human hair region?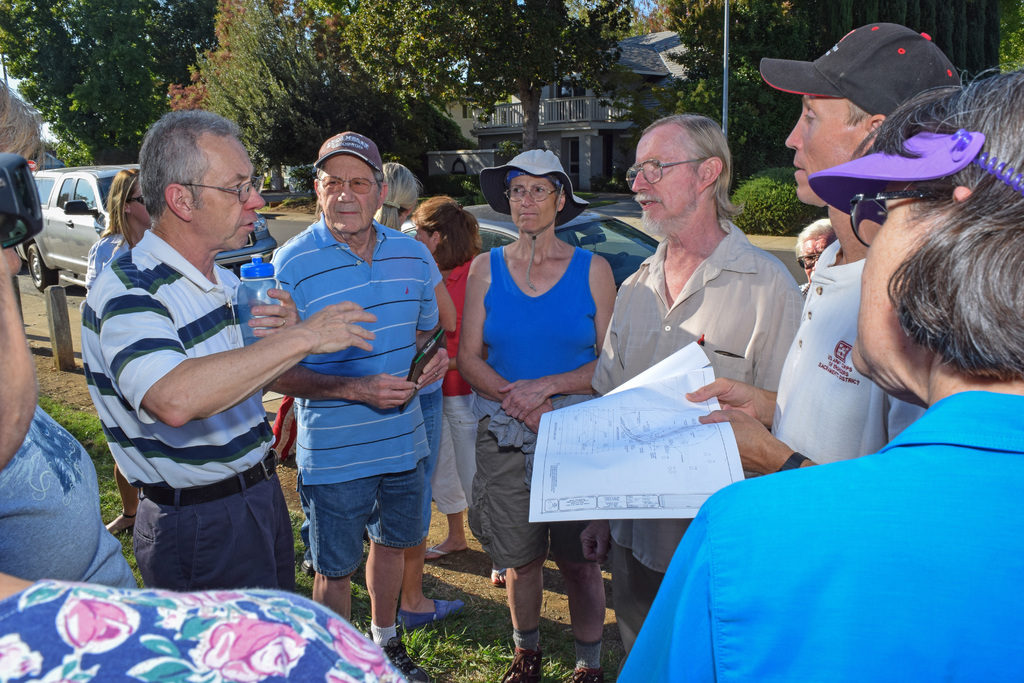
x1=850, y1=62, x2=1023, y2=381
